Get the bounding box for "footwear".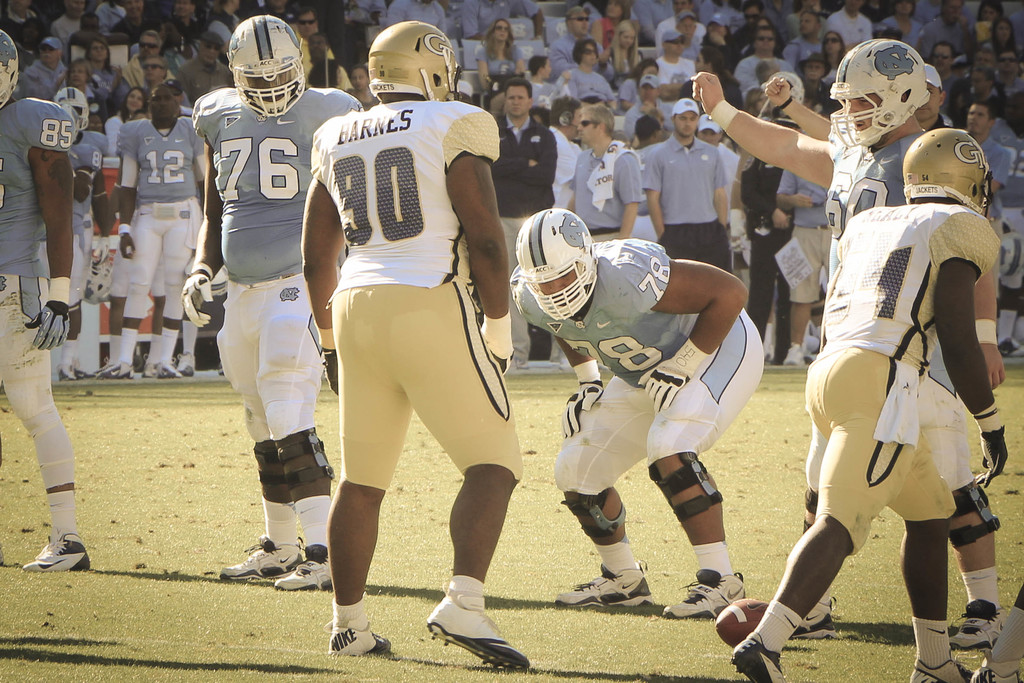
select_region(273, 544, 333, 593).
